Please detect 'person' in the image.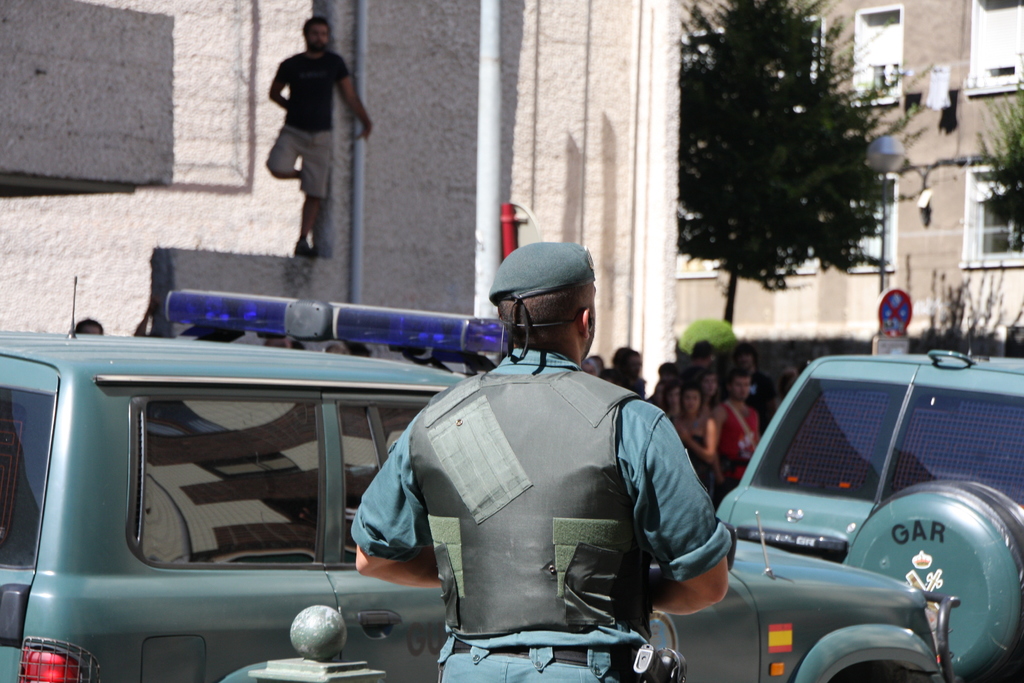
<bbox>262, 12, 375, 254</bbox>.
